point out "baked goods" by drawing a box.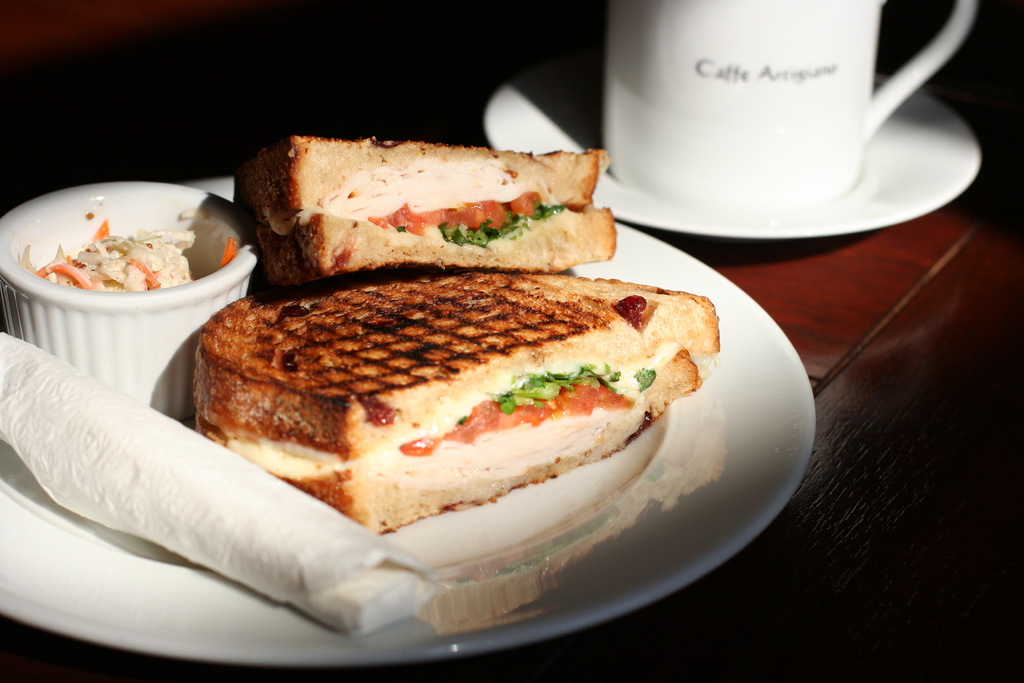
x1=236, y1=136, x2=615, y2=288.
